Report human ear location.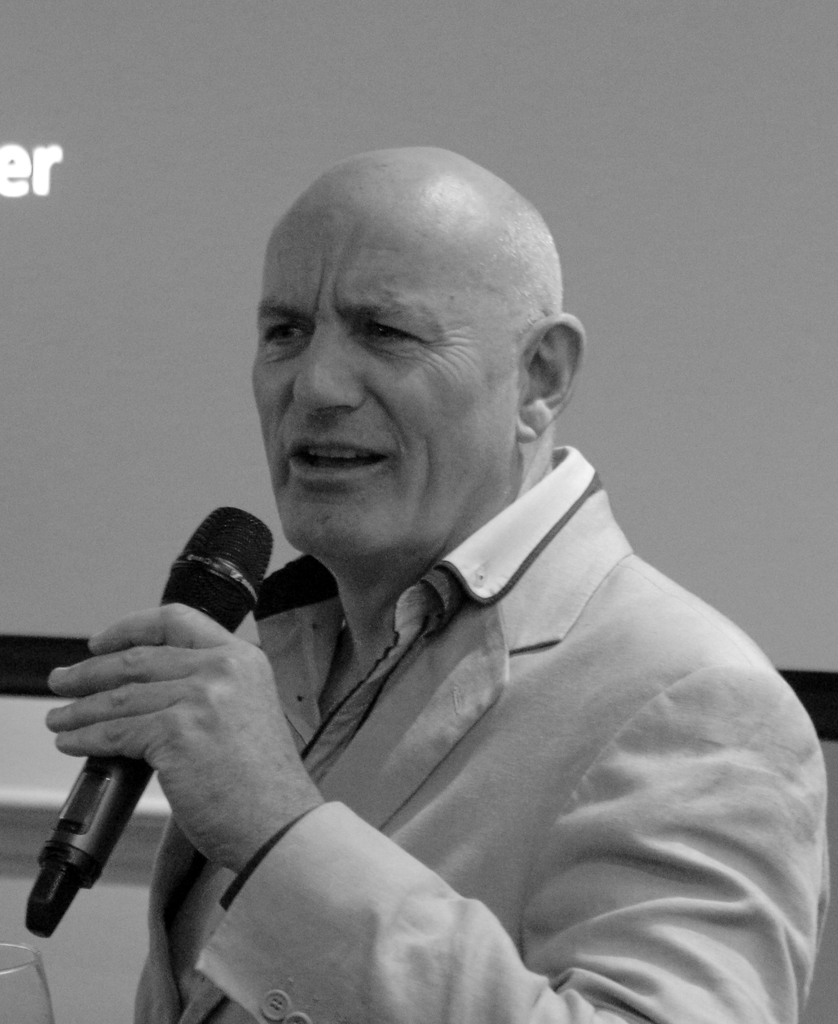
Report: 516 307 588 440.
